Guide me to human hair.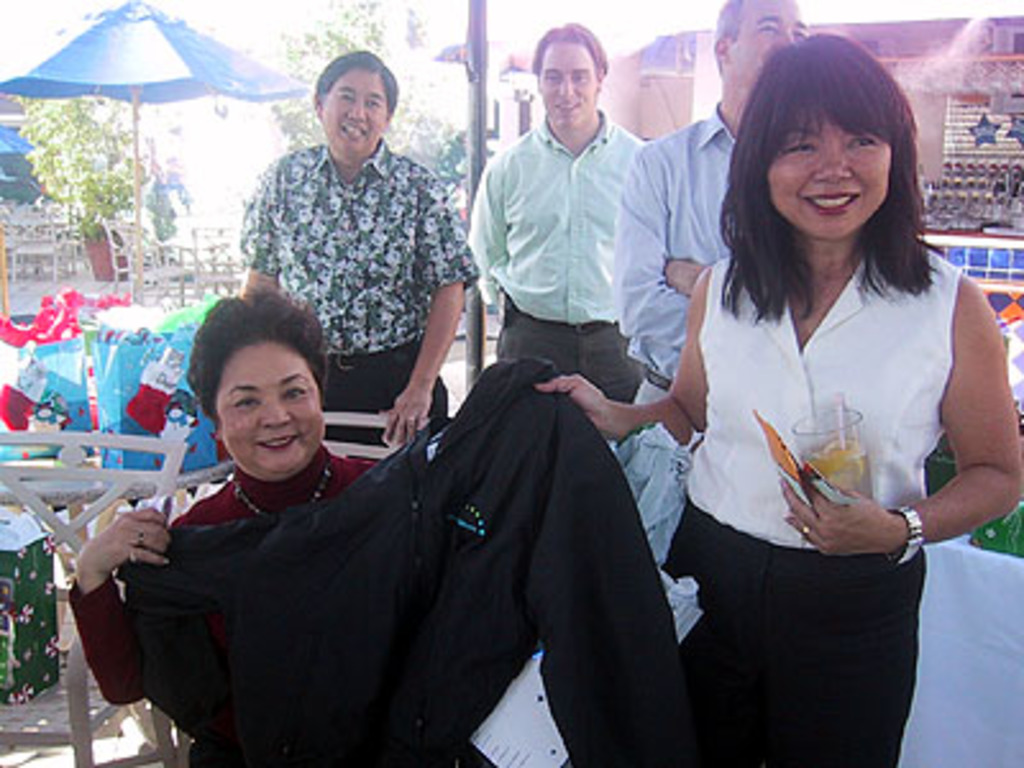
Guidance: <bbox>182, 289, 328, 425</bbox>.
